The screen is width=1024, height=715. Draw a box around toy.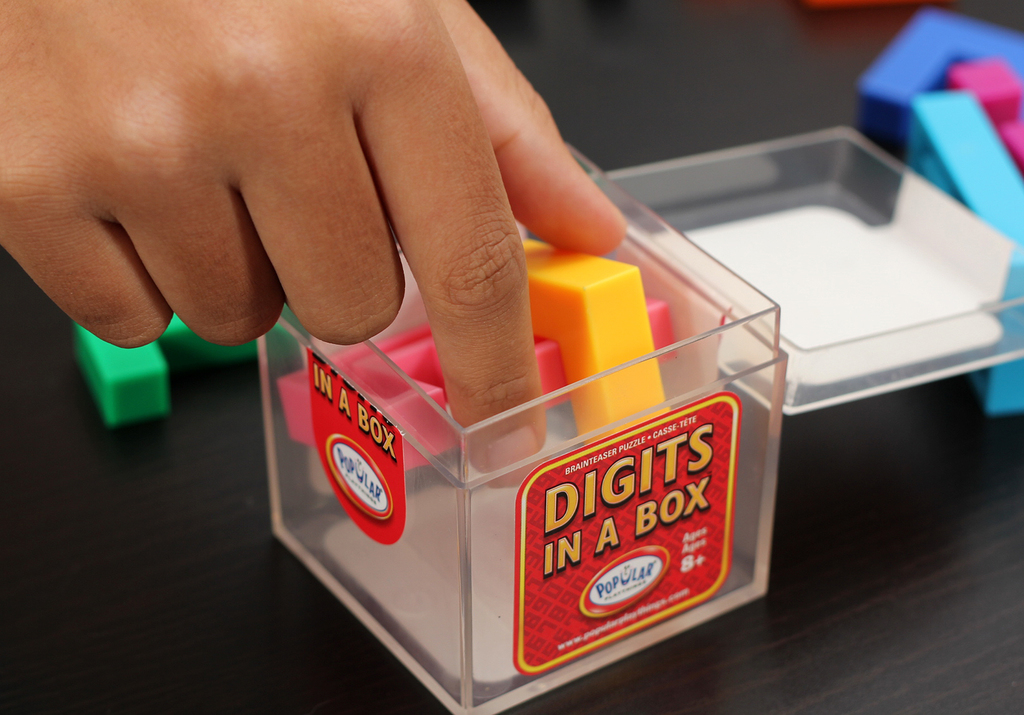
bbox(808, 0, 932, 16).
